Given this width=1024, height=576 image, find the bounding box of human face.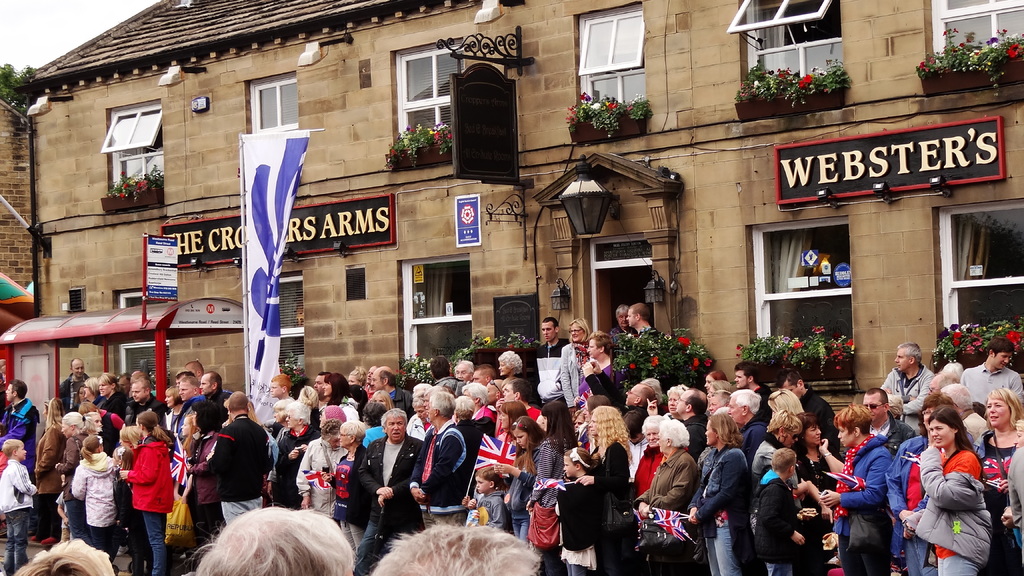
detection(269, 382, 281, 396).
